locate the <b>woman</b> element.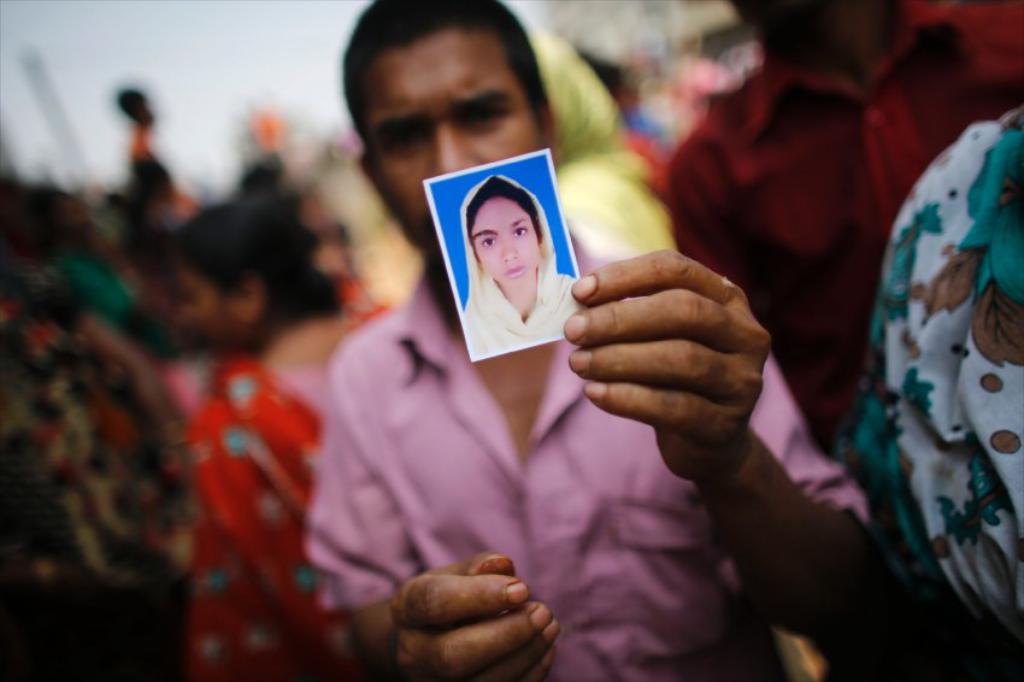
Element bbox: [192, 184, 400, 681].
